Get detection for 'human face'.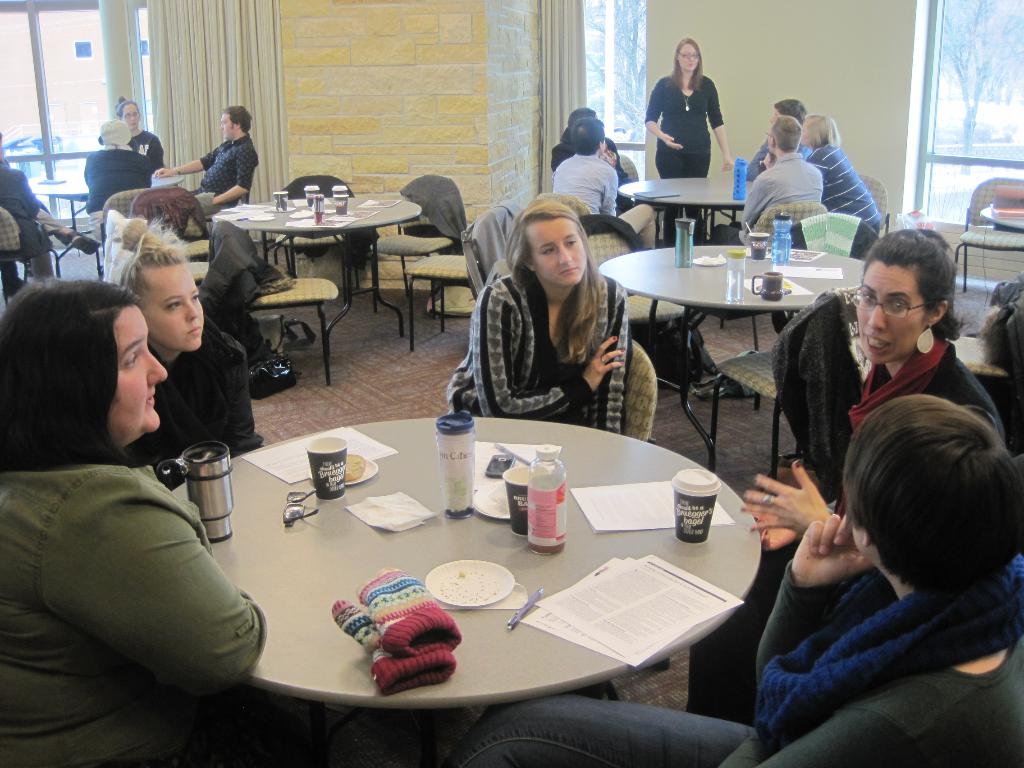
Detection: 526,223,588,283.
